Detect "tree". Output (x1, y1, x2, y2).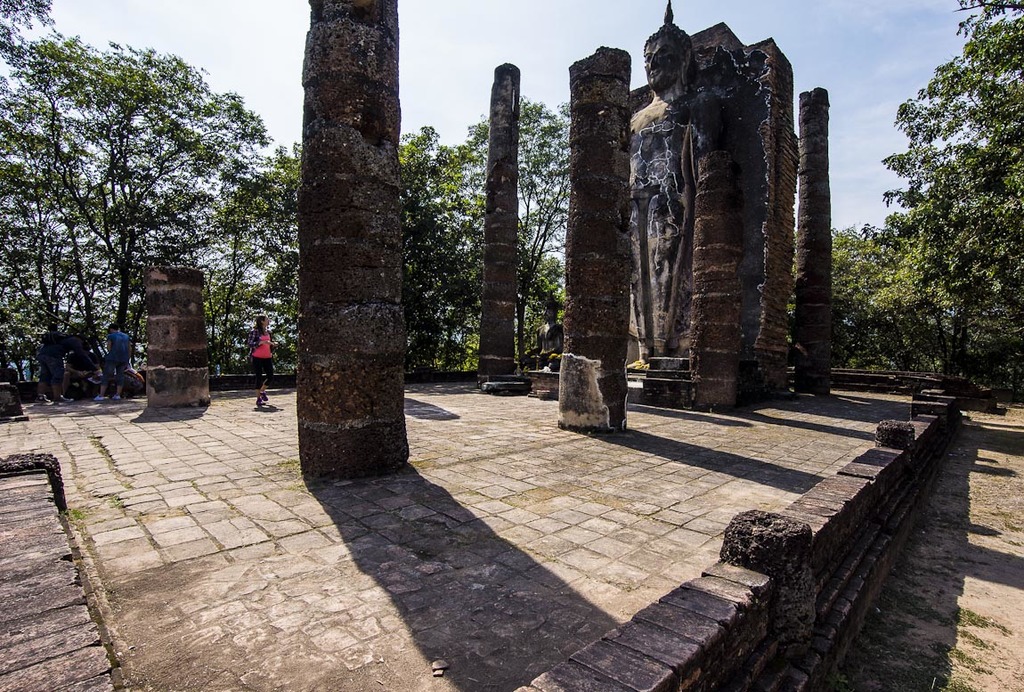
(875, 0, 1023, 395).
